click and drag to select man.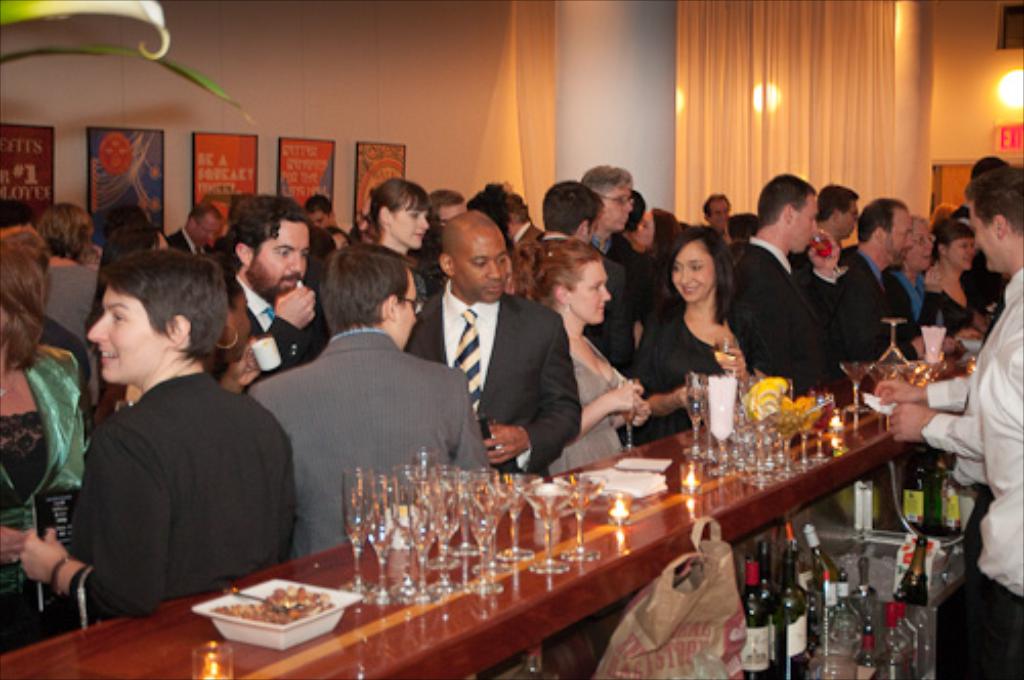
Selection: <box>934,328,1022,678</box>.
